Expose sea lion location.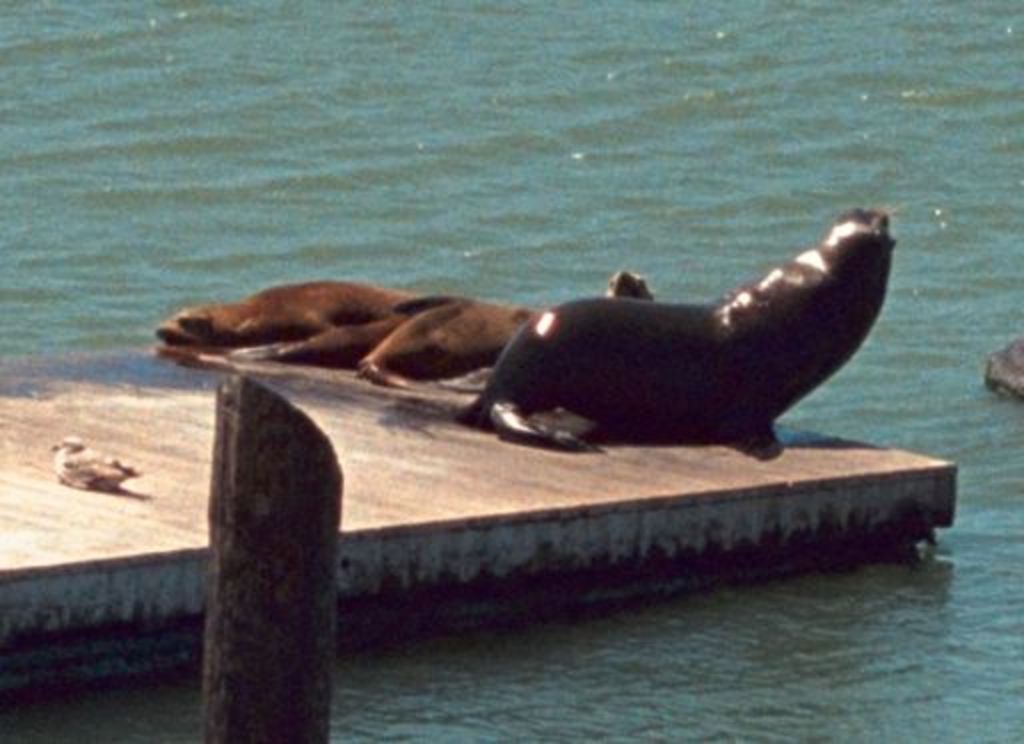
Exposed at (x1=452, y1=198, x2=920, y2=458).
